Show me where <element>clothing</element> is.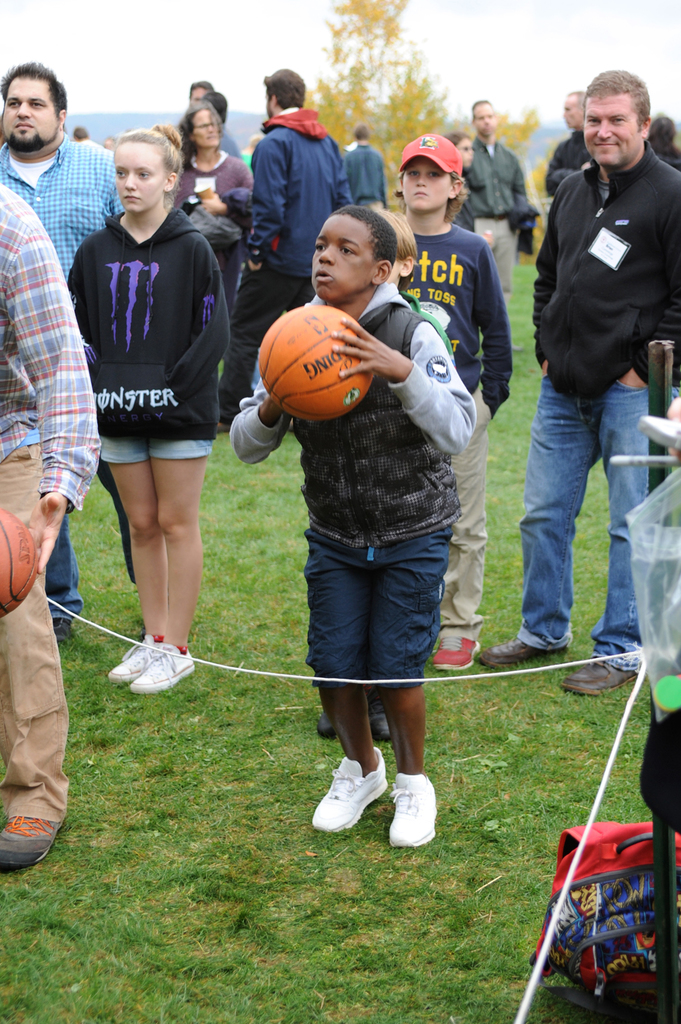
<element>clothing</element> is at <region>515, 138, 680, 655</region>.
